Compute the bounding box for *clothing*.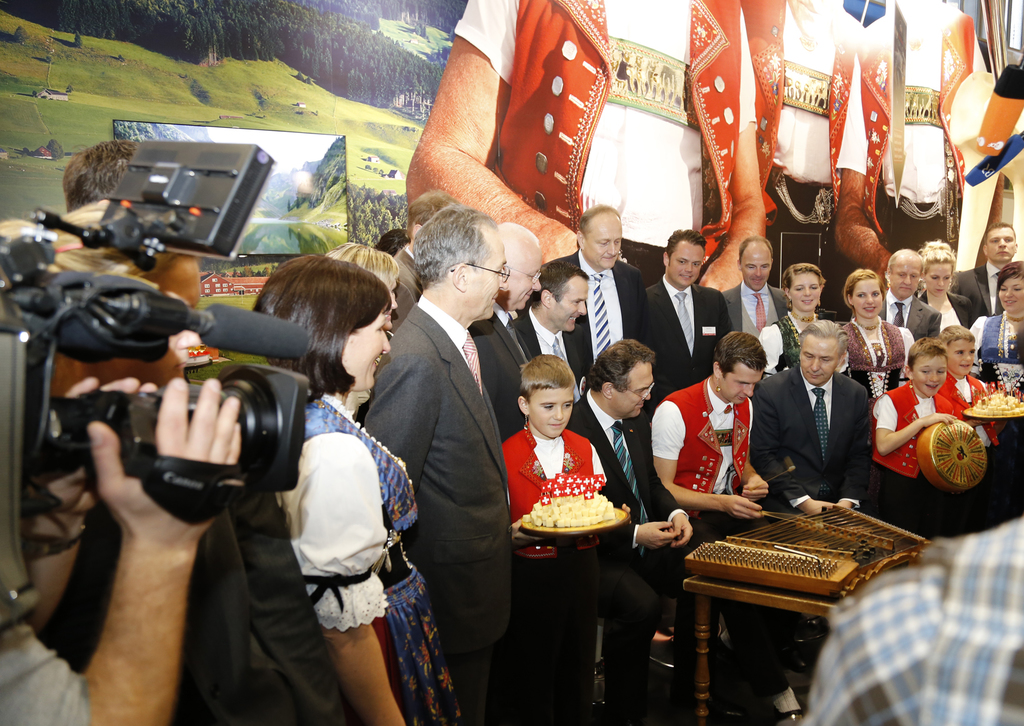
x1=836, y1=0, x2=1023, y2=272.
